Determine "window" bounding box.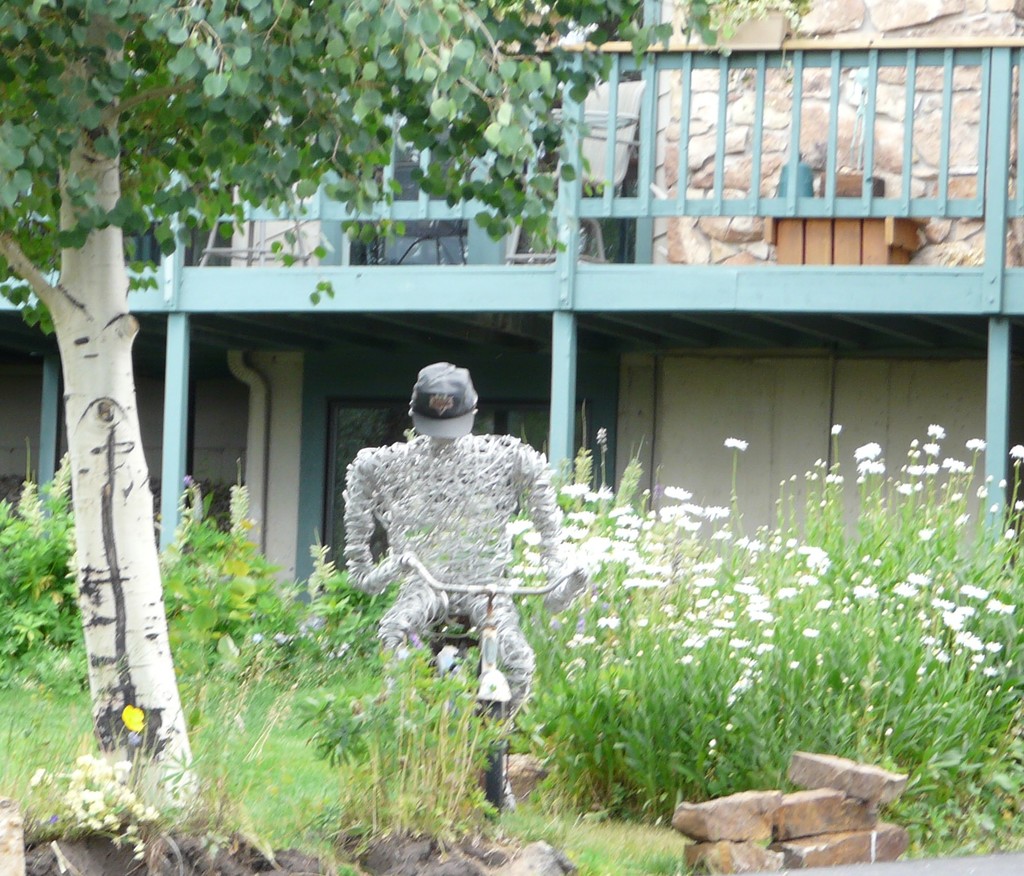
Determined: 0/345/251/564.
